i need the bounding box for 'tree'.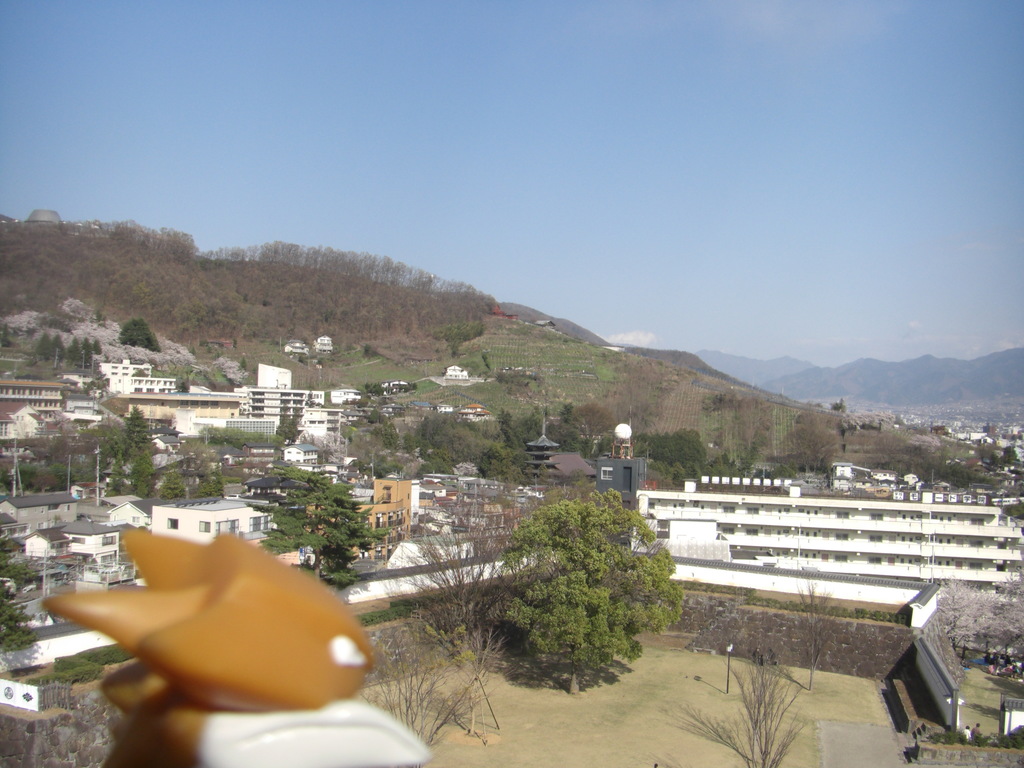
Here it is: x1=192, y1=429, x2=244, y2=457.
